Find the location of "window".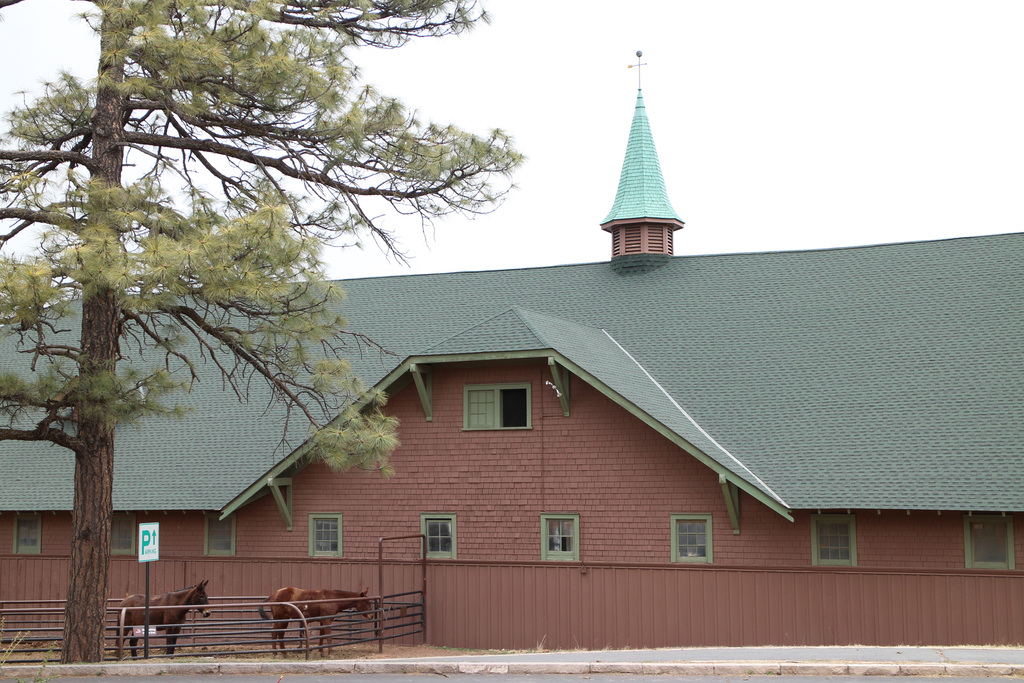
Location: x1=540, y1=509, x2=575, y2=556.
